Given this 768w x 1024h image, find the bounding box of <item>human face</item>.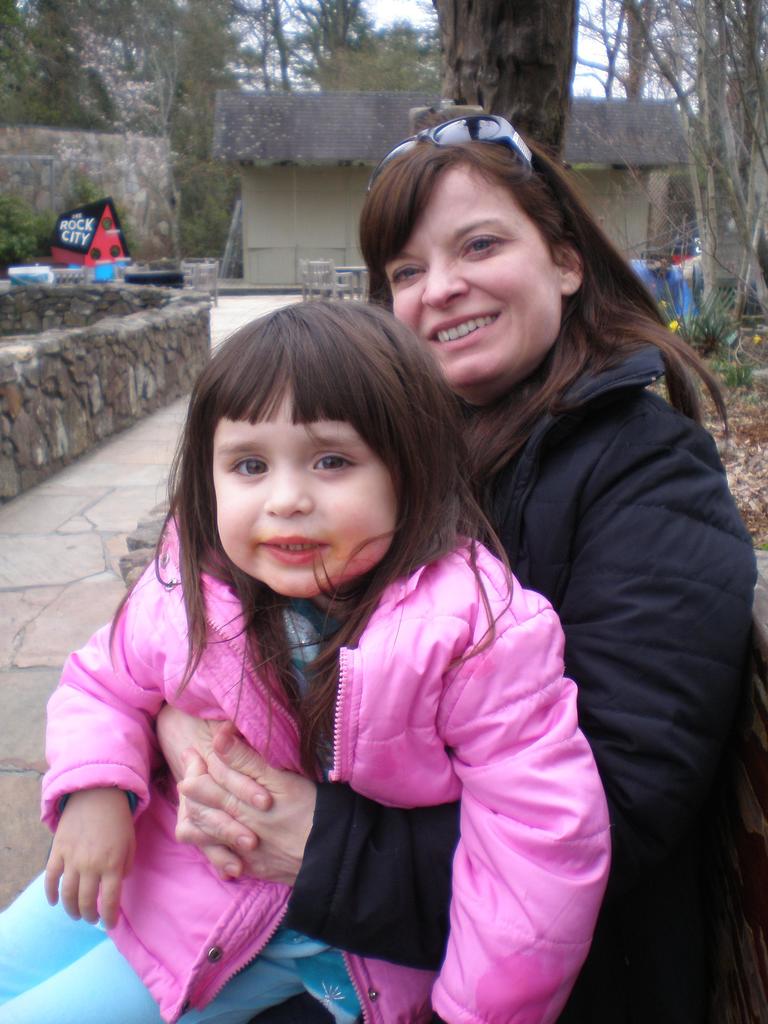
x1=385 y1=160 x2=574 y2=378.
